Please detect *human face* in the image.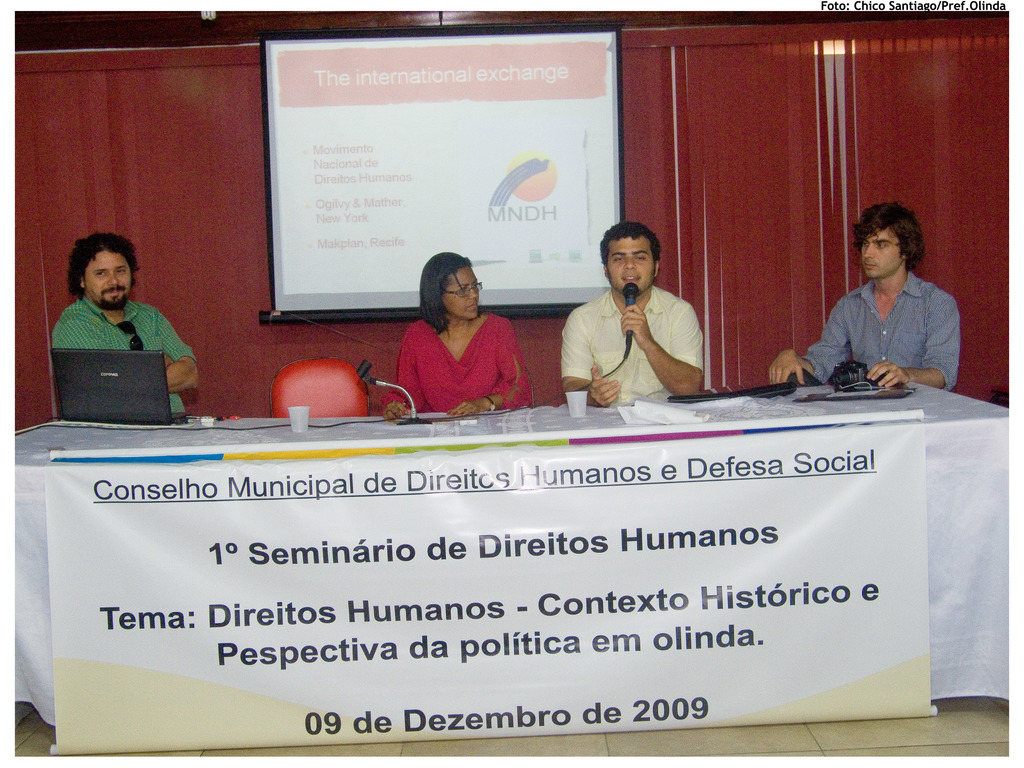
box=[861, 229, 900, 279].
